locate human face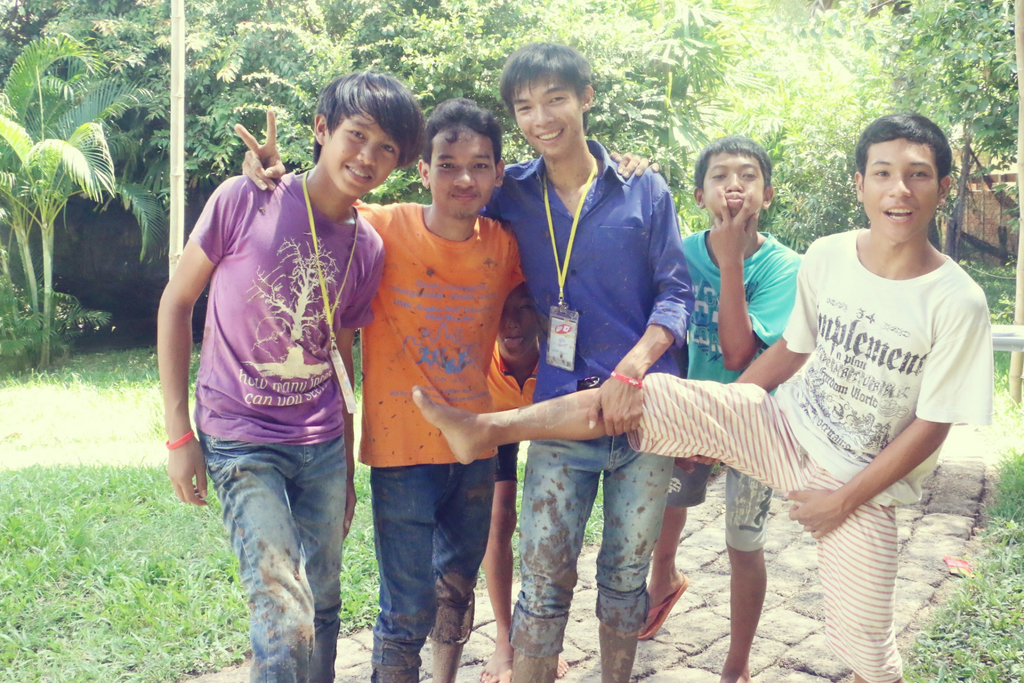
locate(702, 156, 764, 213)
